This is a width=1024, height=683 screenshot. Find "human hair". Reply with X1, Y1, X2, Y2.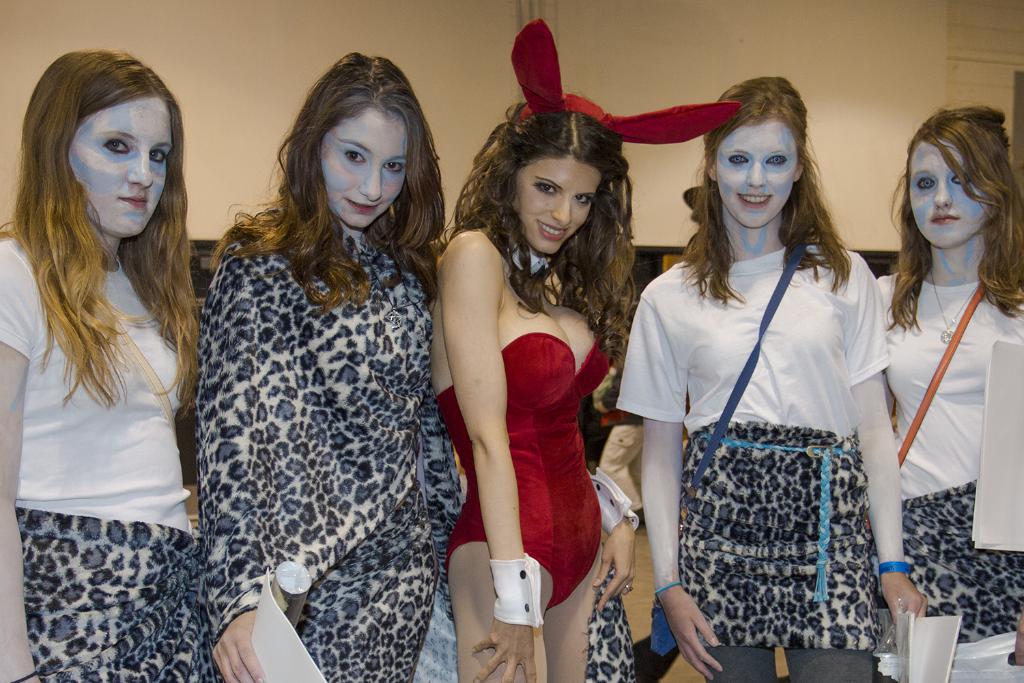
882, 101, 1023, 327.
